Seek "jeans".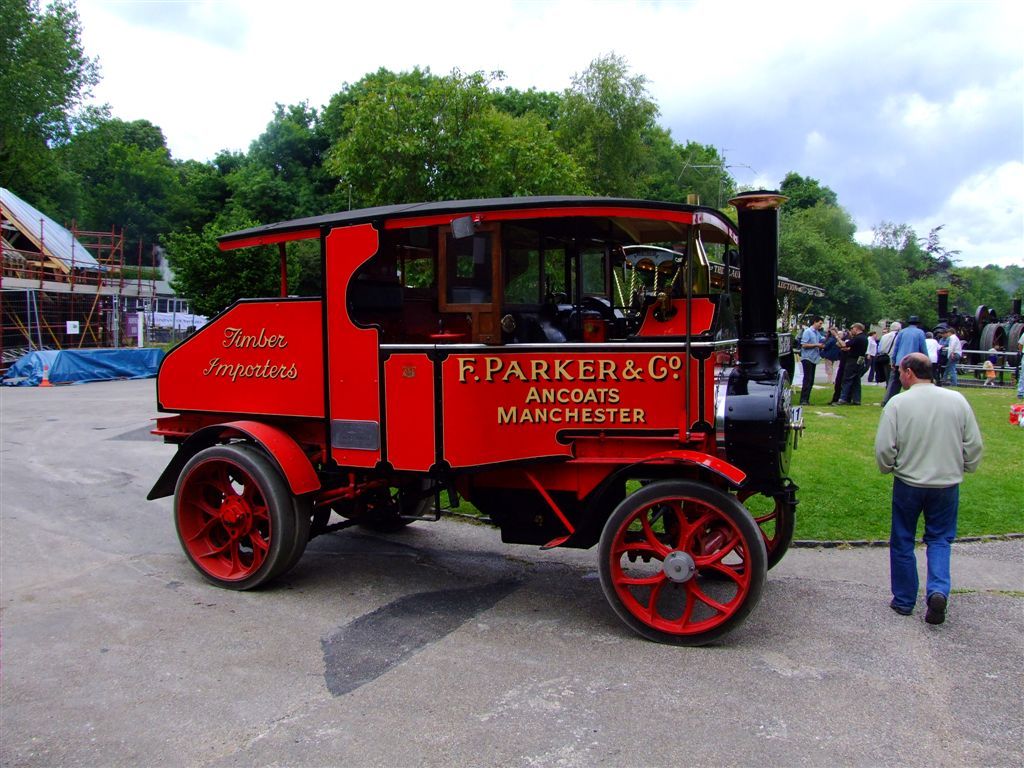
(894, 325, 929, 368).
